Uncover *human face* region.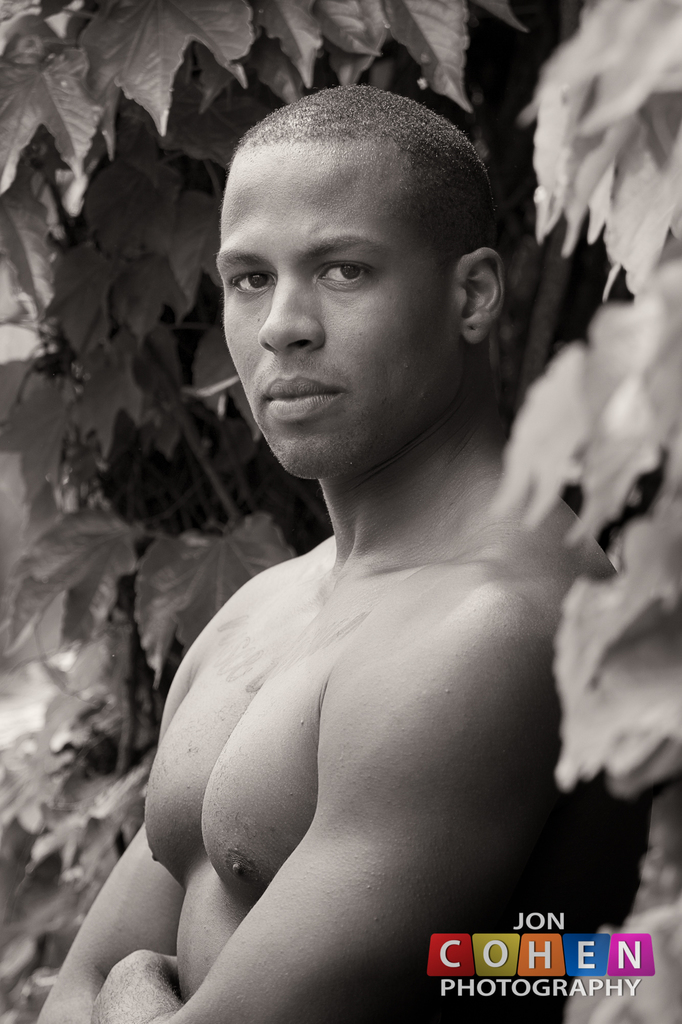
Uncovered: {"left": 215, "top": 138, "right": 454, "bottom": 474}.
